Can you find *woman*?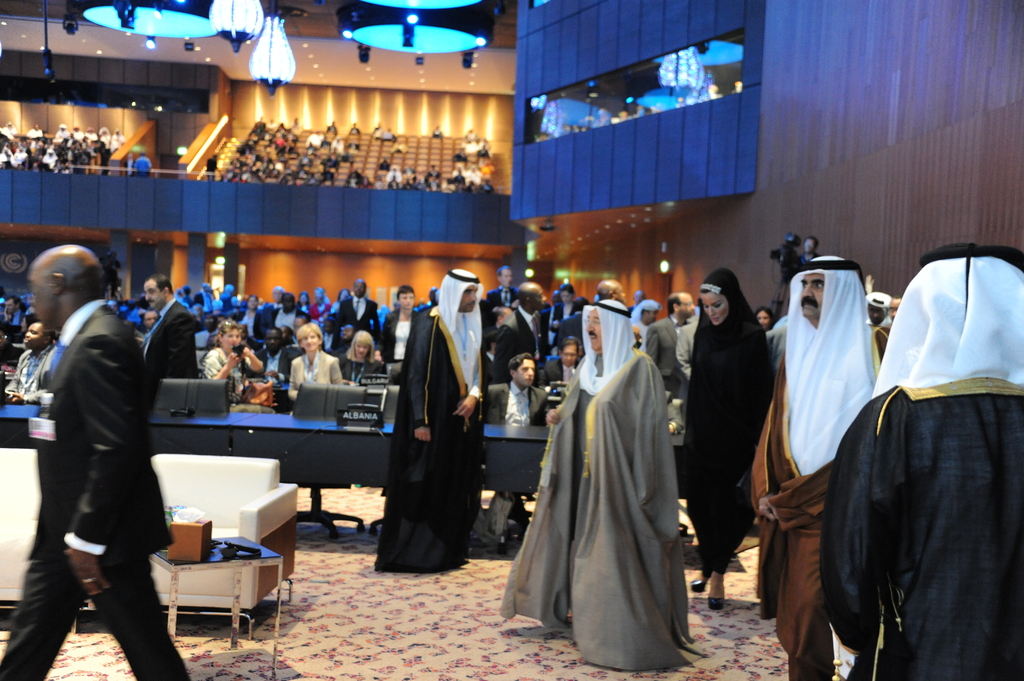
Yes, bounding box: [338,323,388,380].
